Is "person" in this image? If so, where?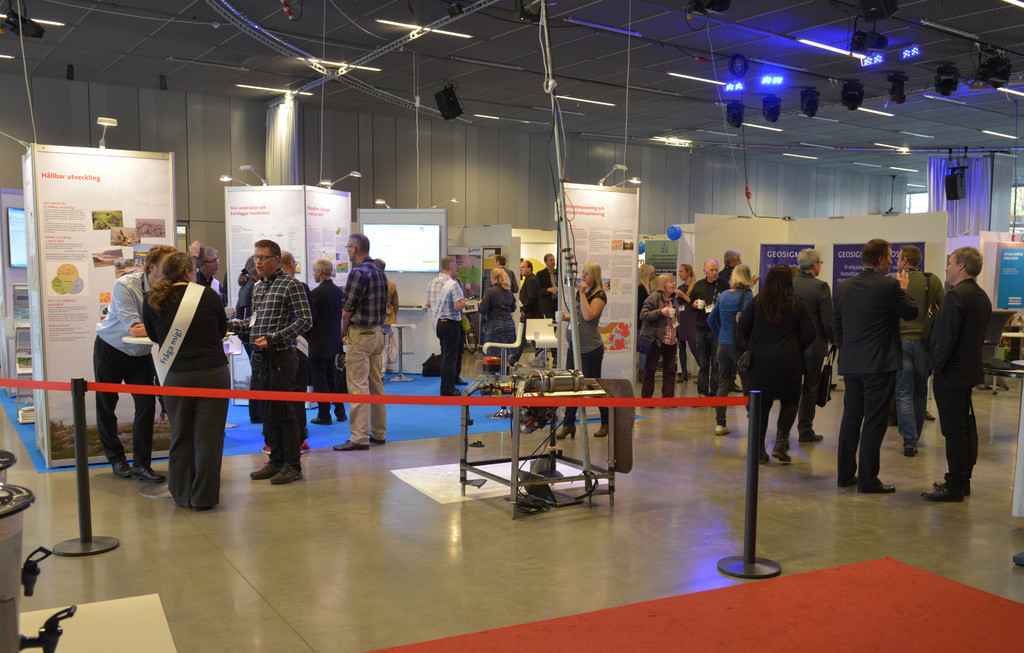
Yes, at rect(920, 249, 989, 506).
